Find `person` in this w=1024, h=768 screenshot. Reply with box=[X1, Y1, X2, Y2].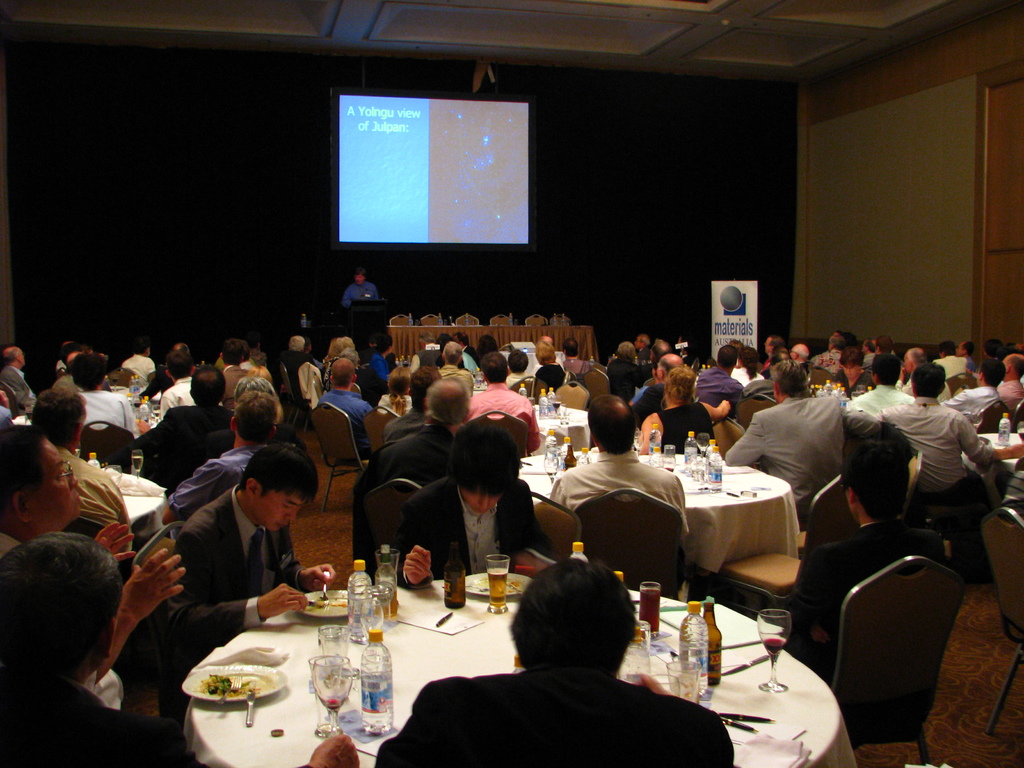
box=[944, 357, 1006, 428].
